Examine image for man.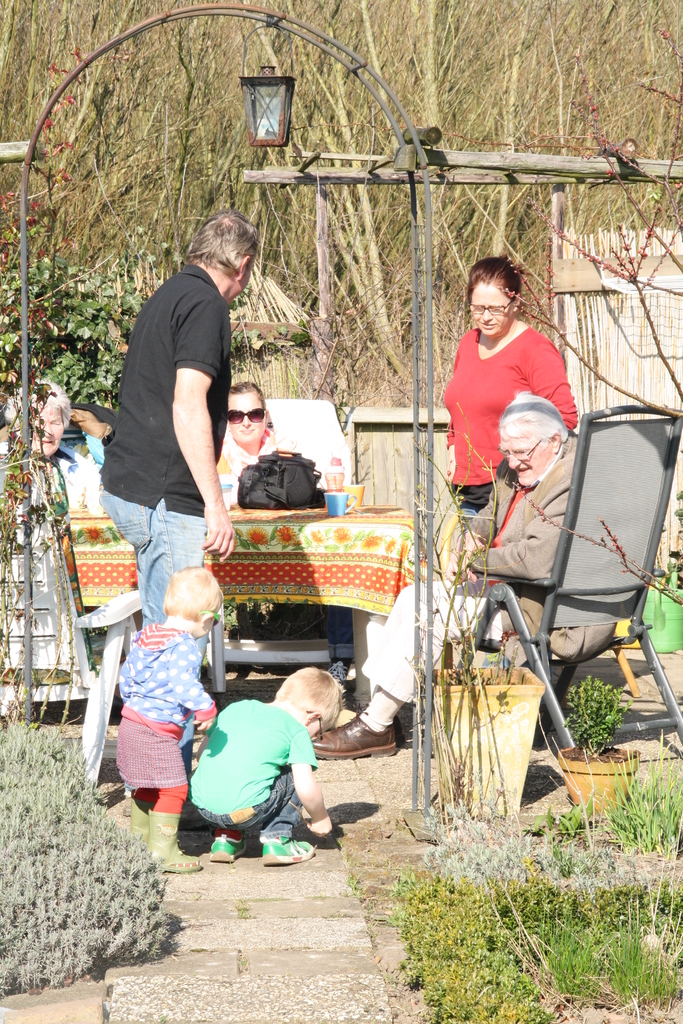
Examination result: (x1=98, y1=210, x2=260, y2=826).
